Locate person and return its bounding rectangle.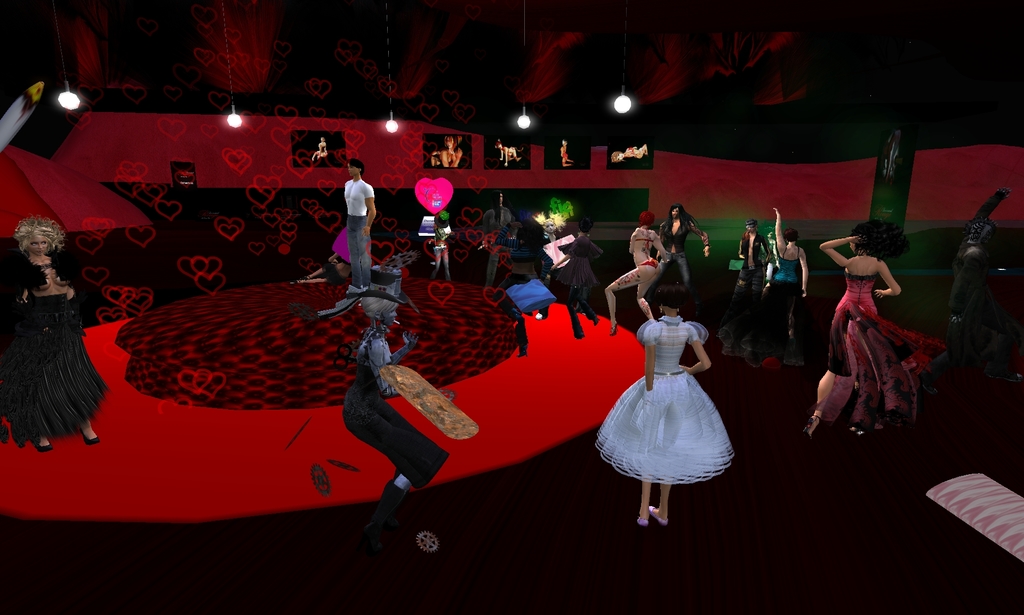
l=479, t=188, r=509, b=283.
